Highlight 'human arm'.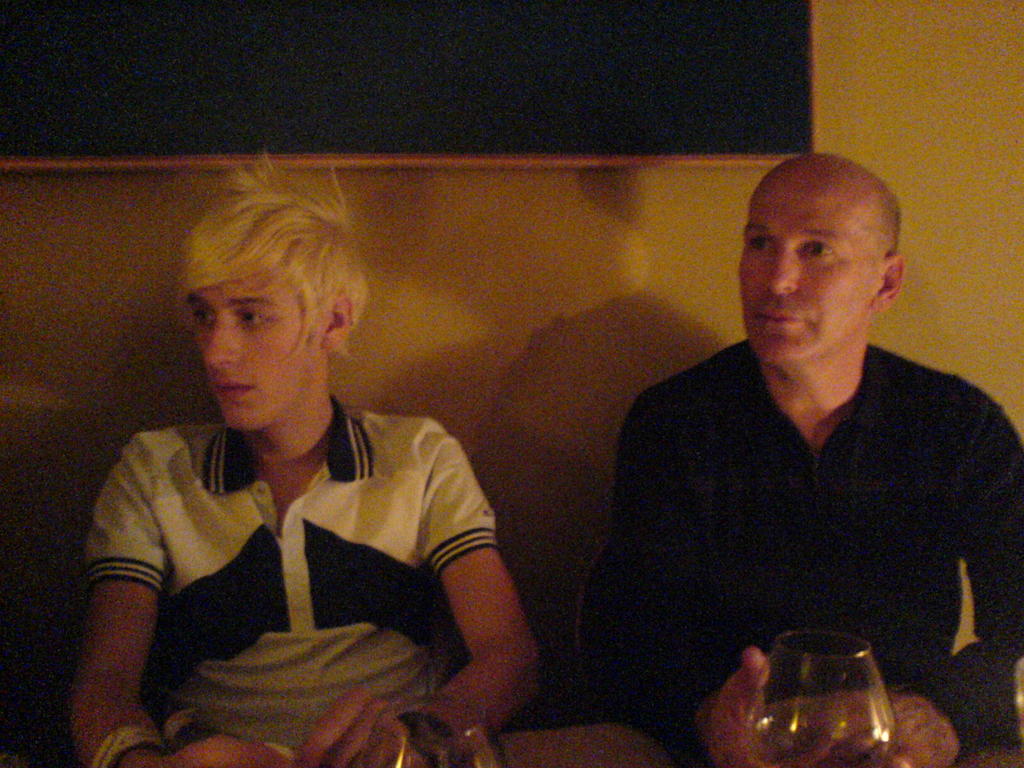
Highlighted region: 298:420:548:767.
